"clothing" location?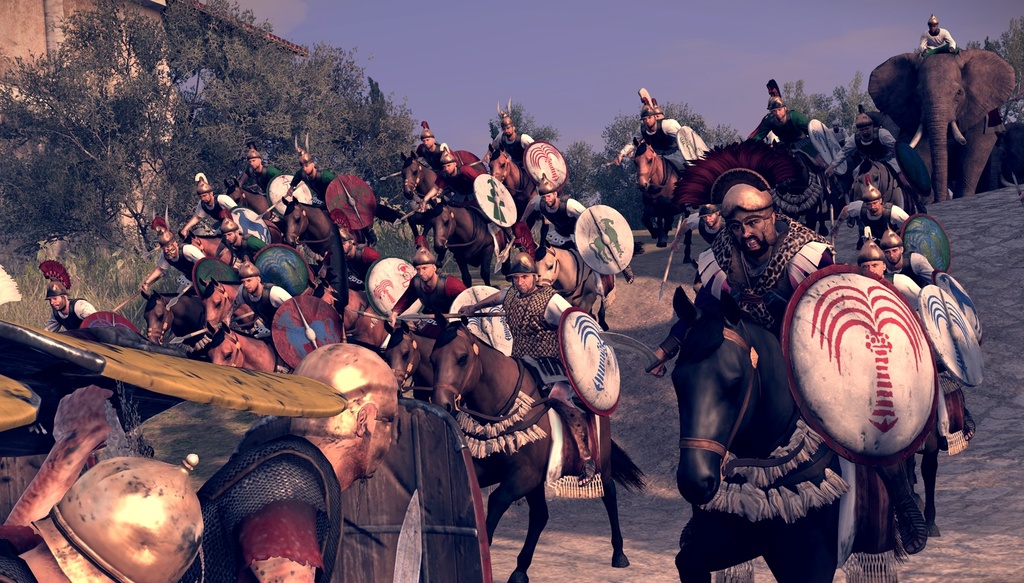
box(833, 126, 892, 161)
